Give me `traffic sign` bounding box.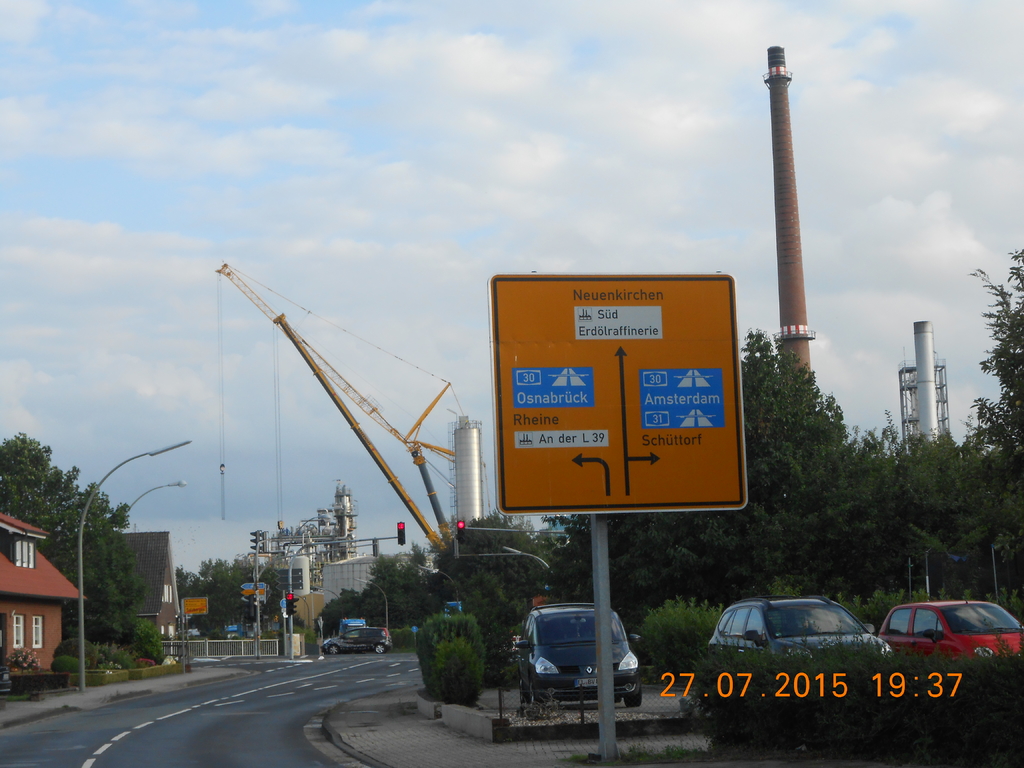
select_region(488, 266, 753, 518).
